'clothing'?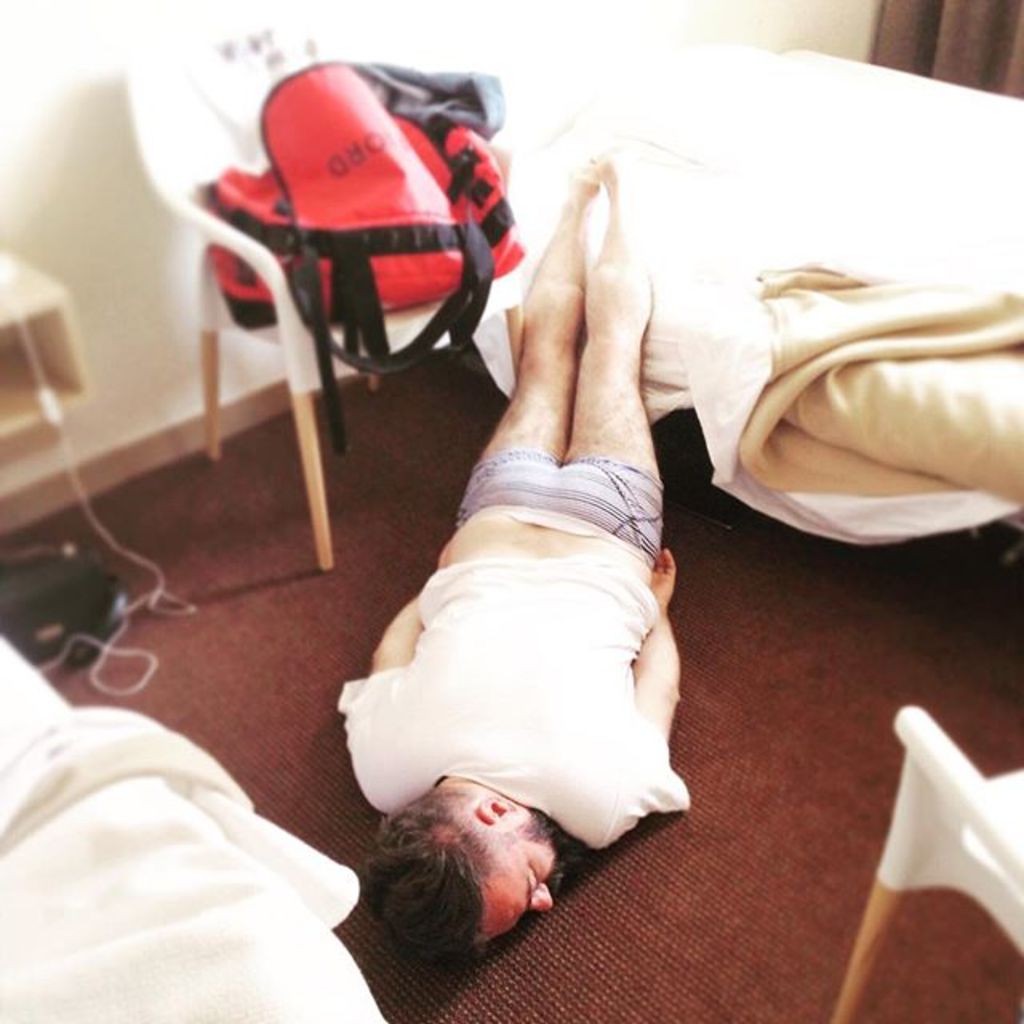
322 349 728 888
